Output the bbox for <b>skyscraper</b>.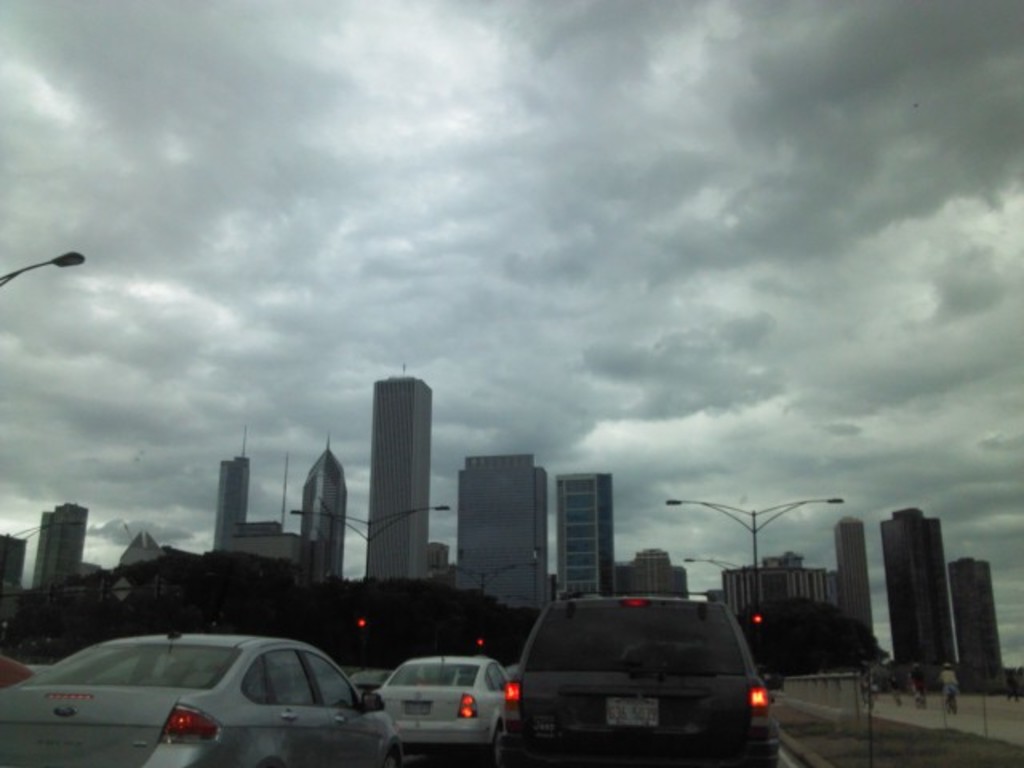
[left=874, top=502, right=954, bottom=674].
